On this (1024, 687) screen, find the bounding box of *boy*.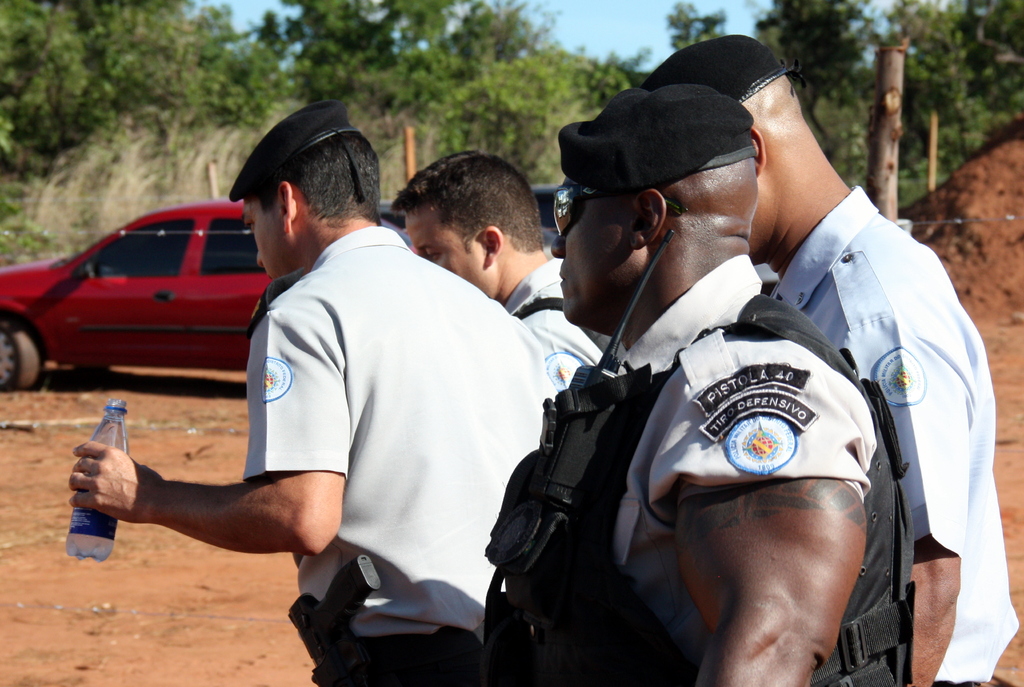
Bounding box: detection(480, 82, 916, 686).
